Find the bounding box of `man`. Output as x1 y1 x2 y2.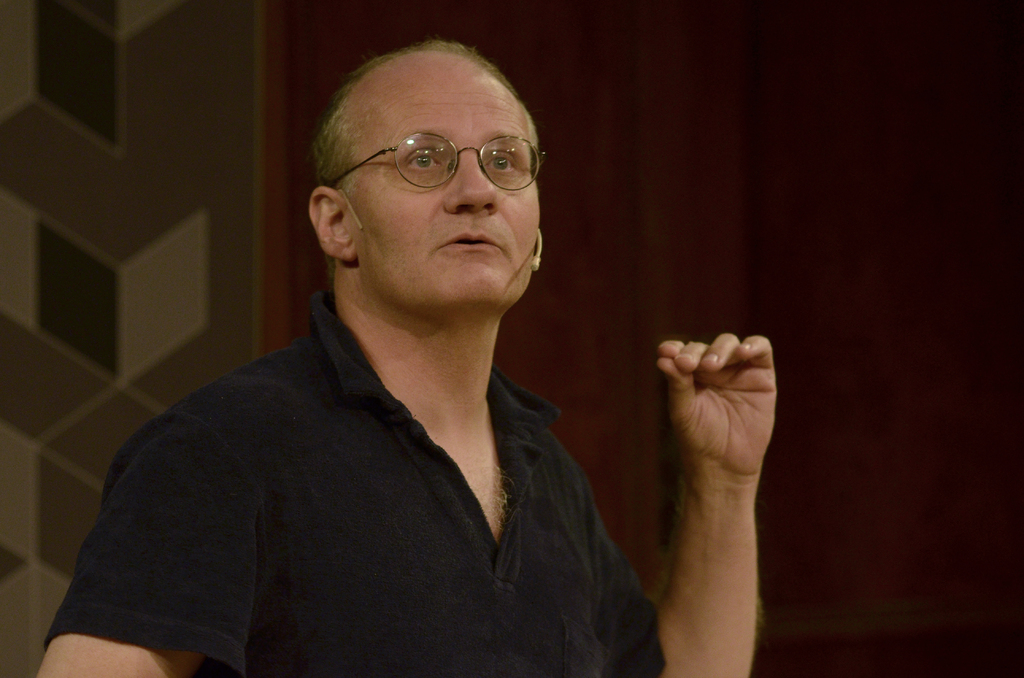
86 38 712 677.
